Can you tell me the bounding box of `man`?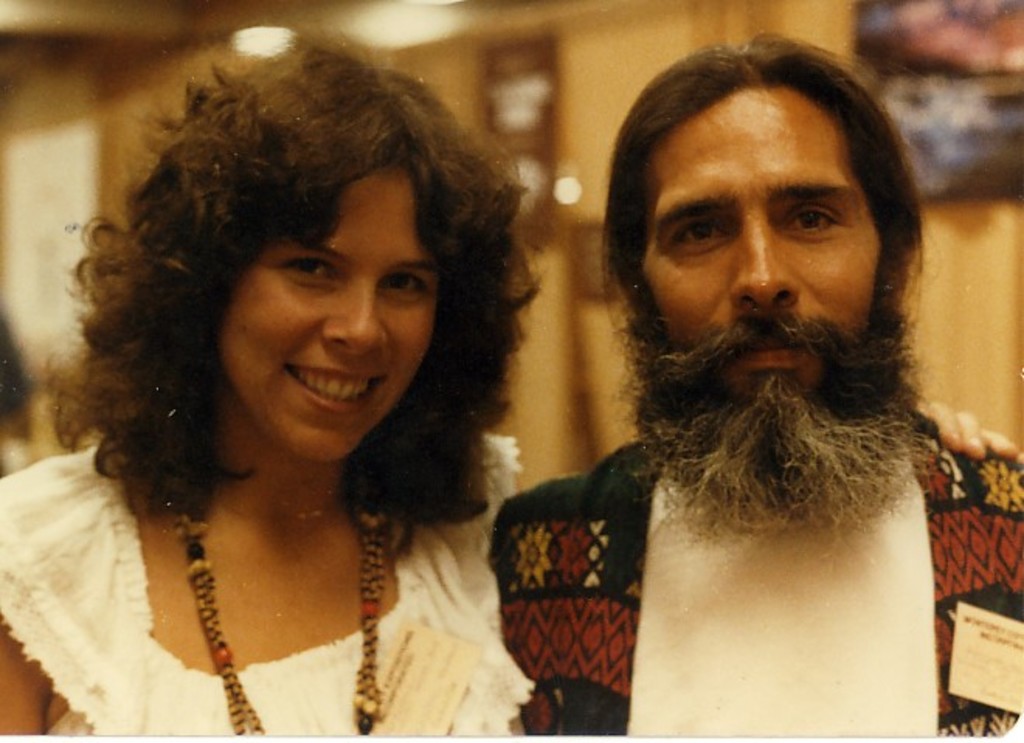
box(479, 34, 1016, 712).
